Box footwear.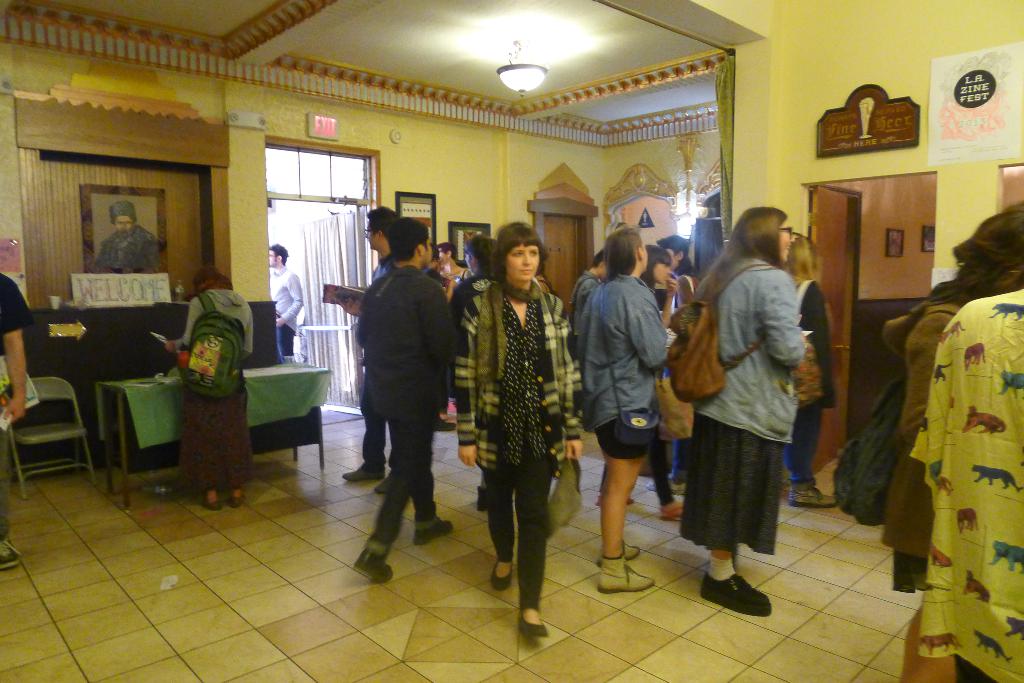
[373,469,397,495].
